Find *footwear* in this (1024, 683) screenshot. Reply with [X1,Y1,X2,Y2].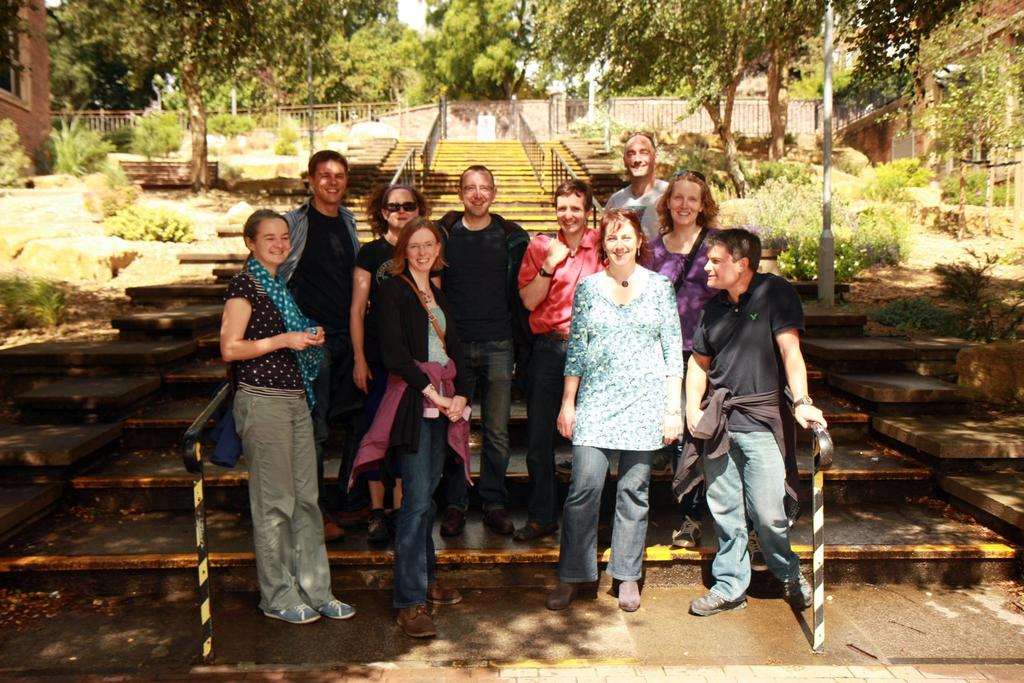
[524,512,559,541].
